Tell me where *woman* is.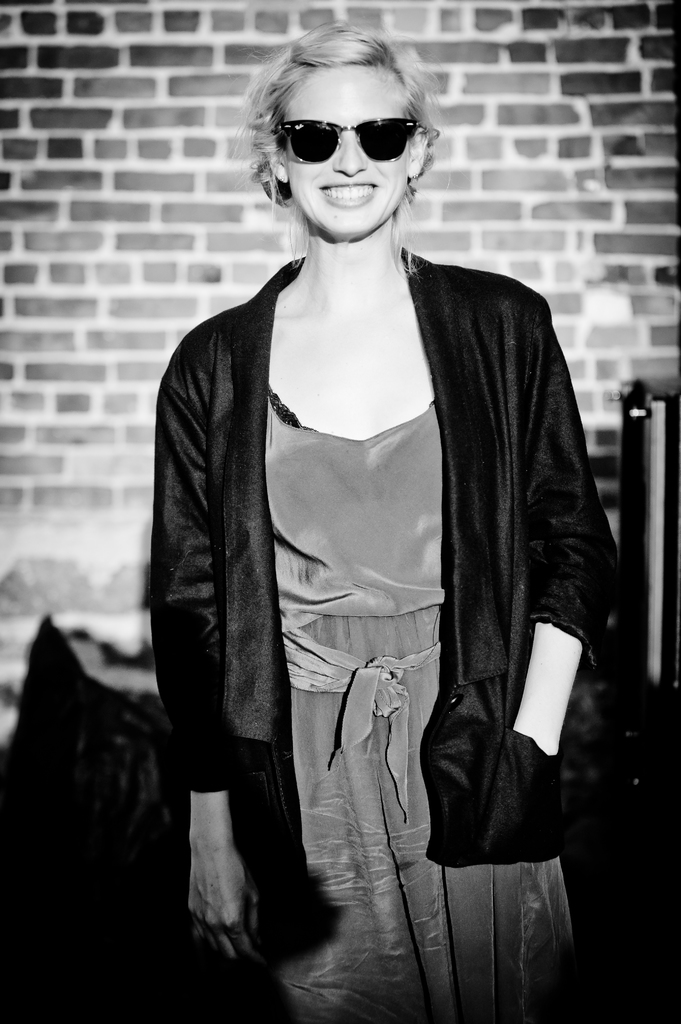
*woman* is at 117/30/607/991.
